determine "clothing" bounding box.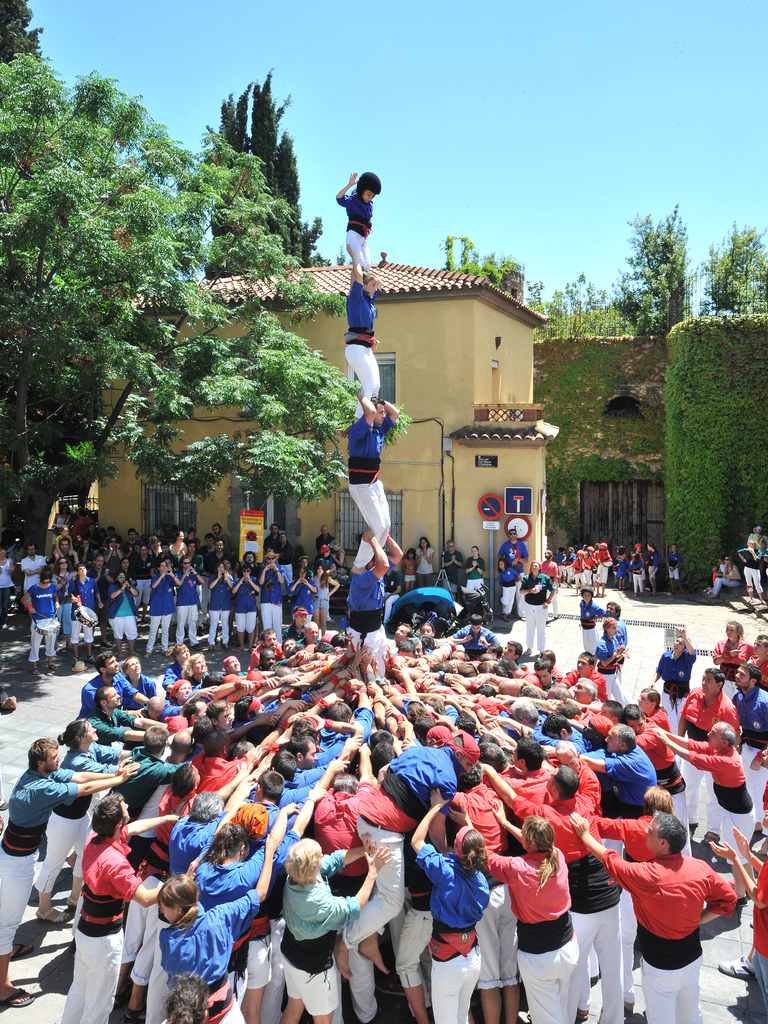
Determined: 0 769 79 946.
